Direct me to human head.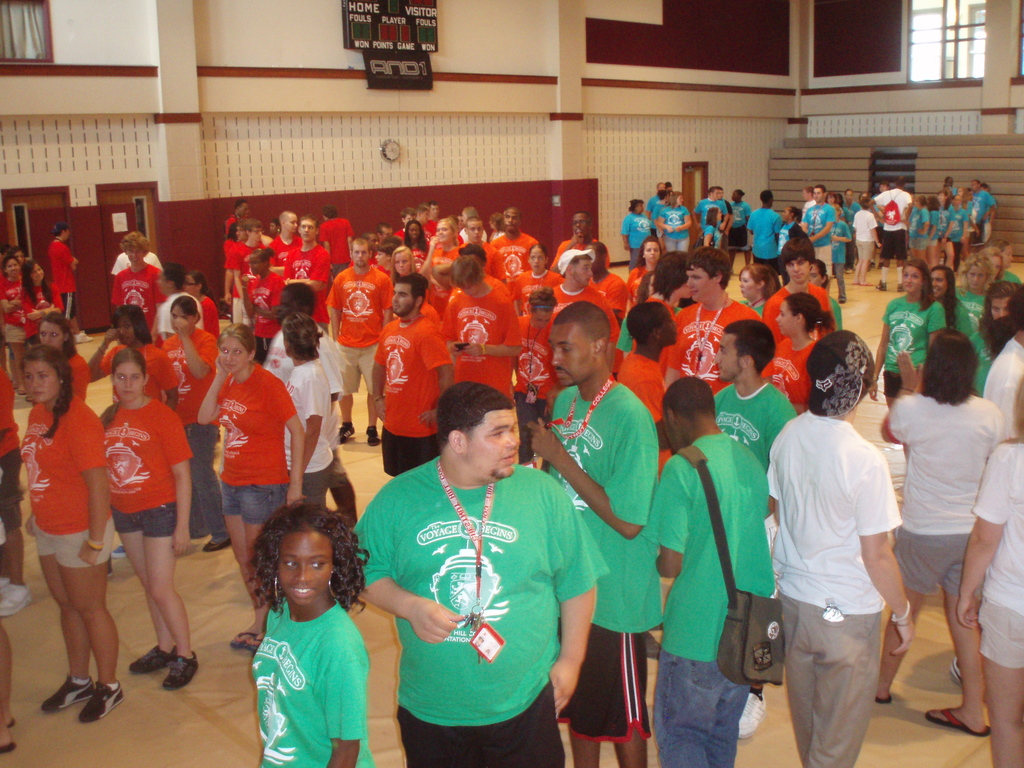
Direction: {"x1": 643, "y1": 272, "x2": 656, "y2": 298}.
